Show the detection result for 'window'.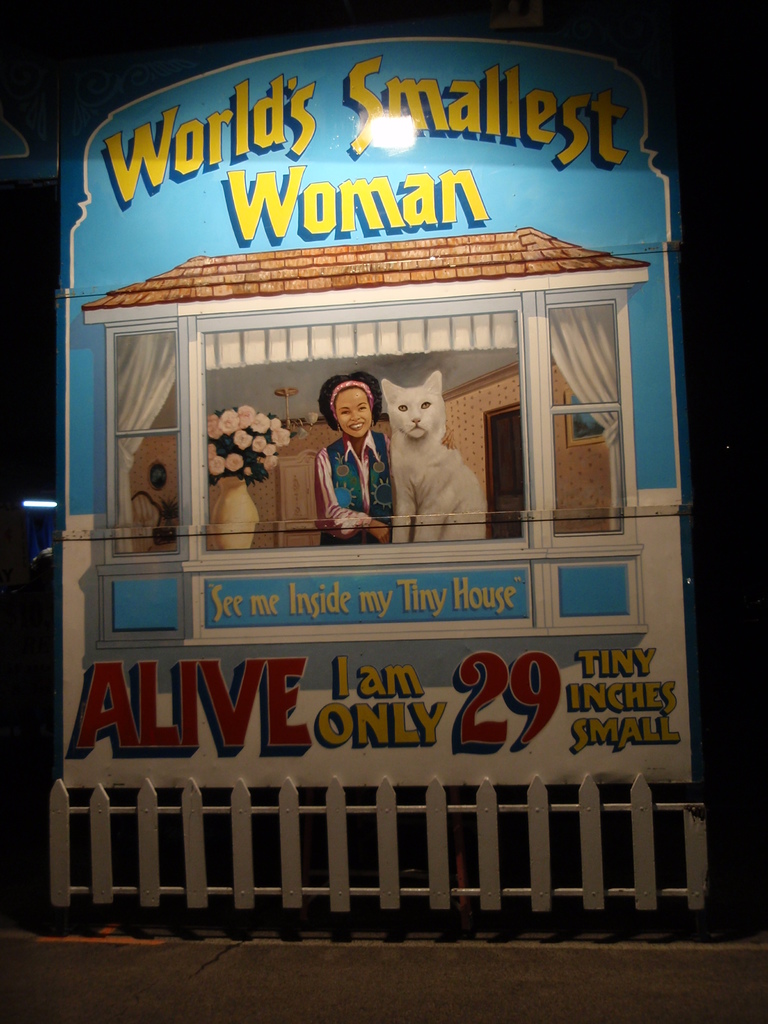
99, 288, 635, 645.
